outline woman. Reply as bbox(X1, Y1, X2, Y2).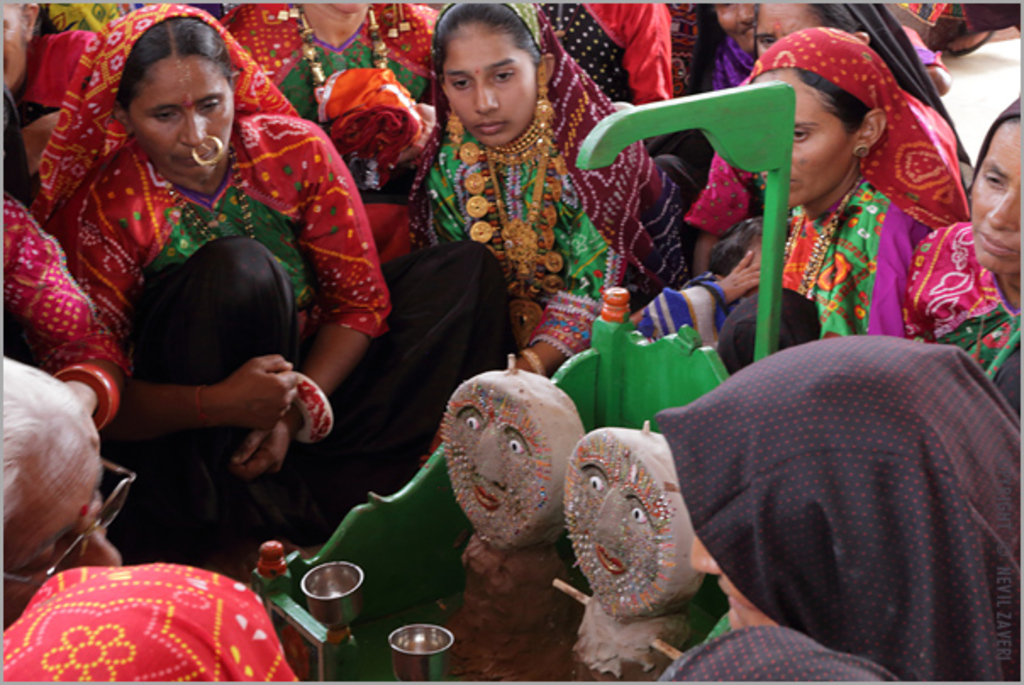
bbox(656, 339, 1022, 683).
